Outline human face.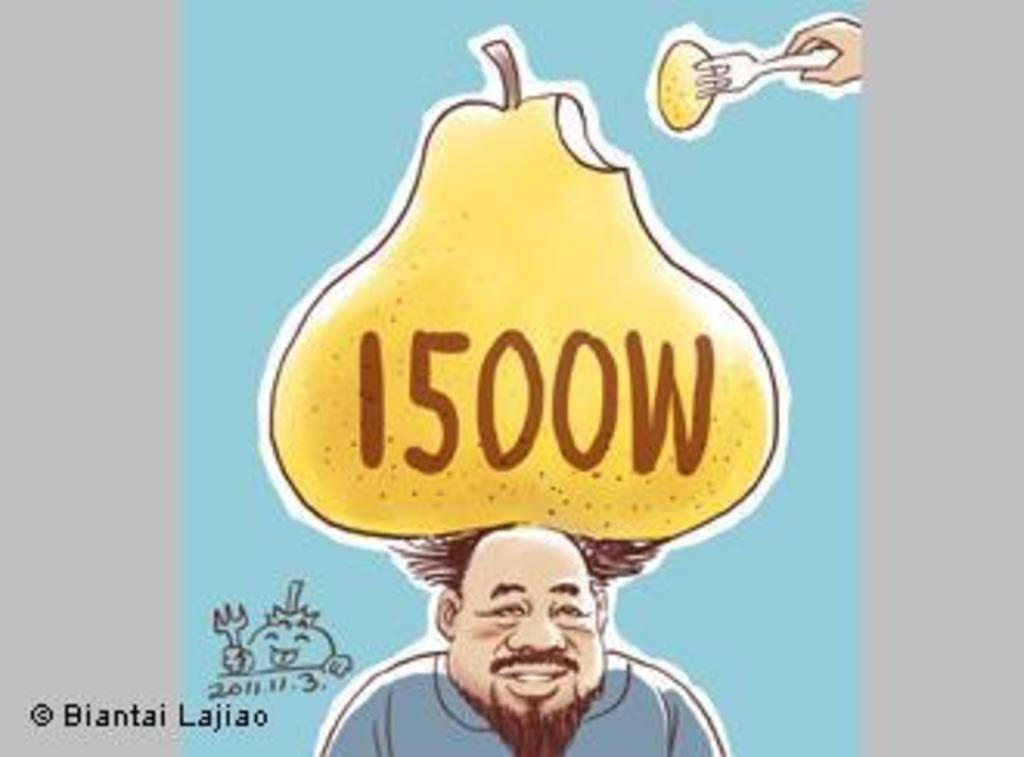
Outline: l=459, t=518, r=605, b=735.
